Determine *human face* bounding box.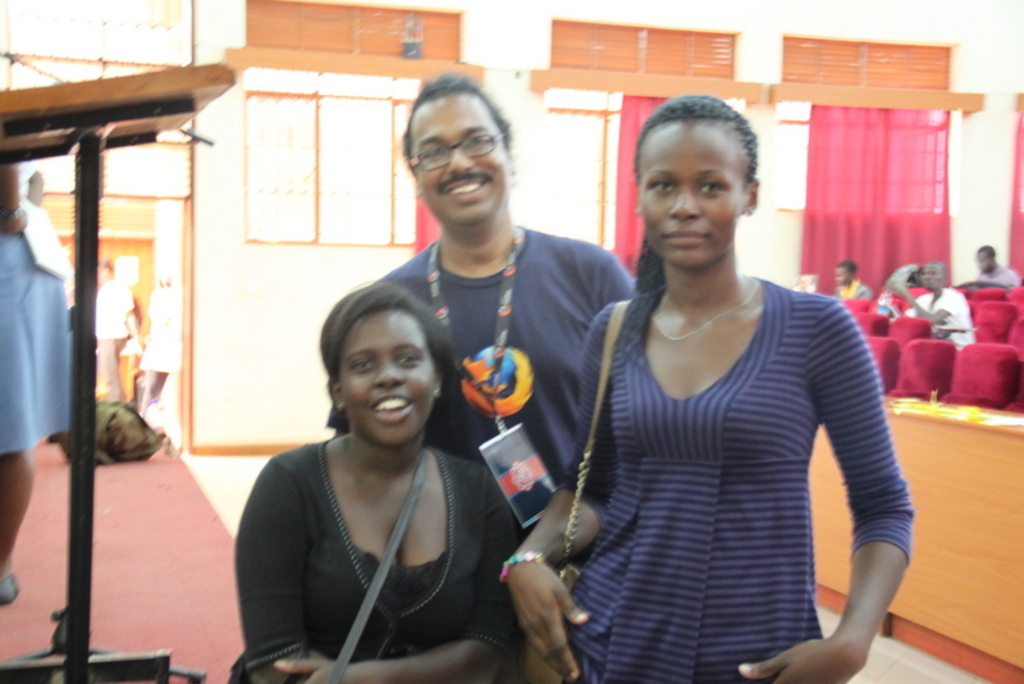
Determined: rect(641, 117, 748, 270).
